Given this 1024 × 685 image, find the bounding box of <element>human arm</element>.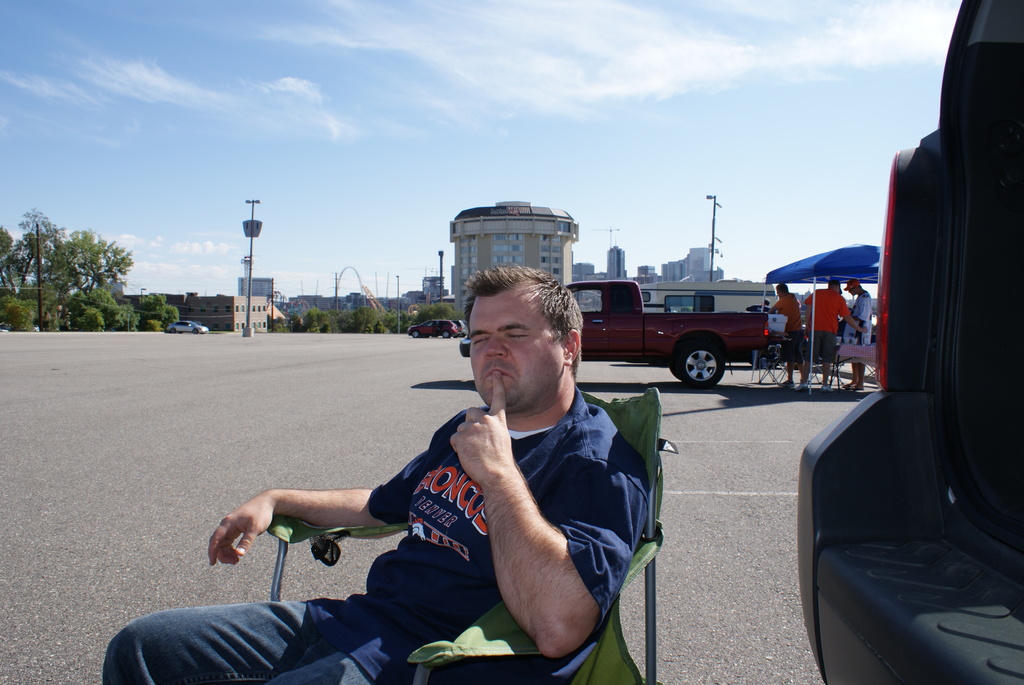
448/366/644/661.
